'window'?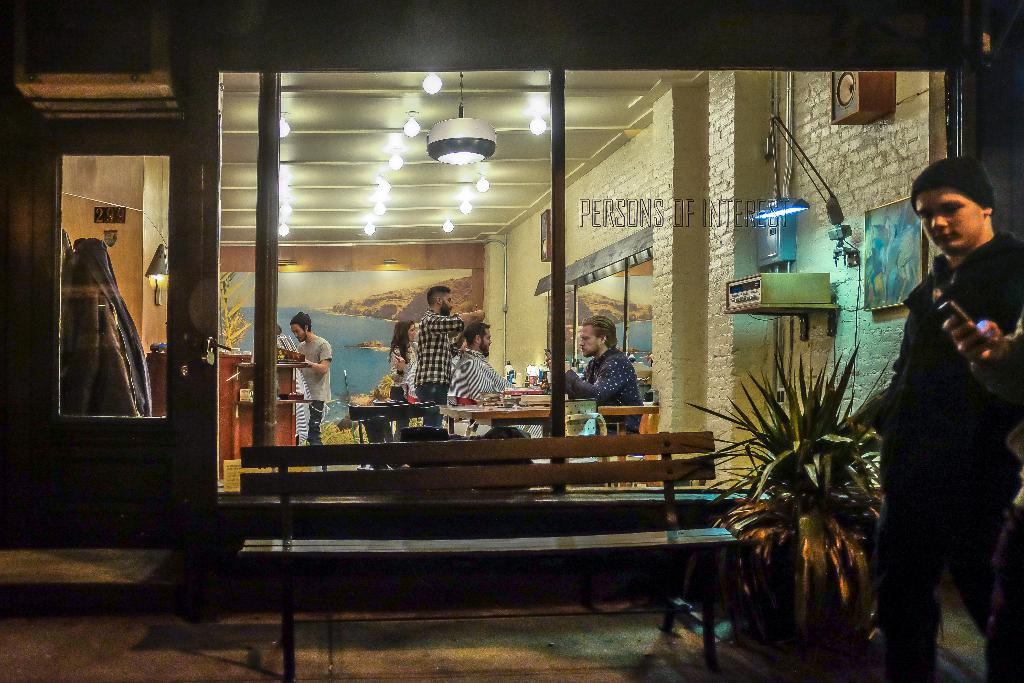
region(64, 157, 175, 415)
